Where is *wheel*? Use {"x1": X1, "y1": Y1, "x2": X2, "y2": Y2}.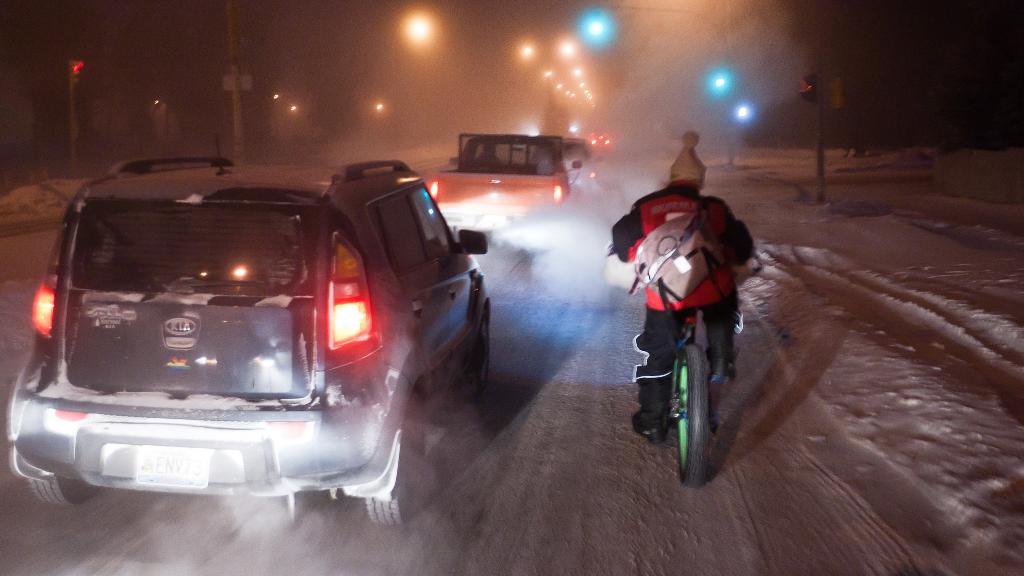
{"x1": 675, "y1": 340, "x2": 707, "y2": 486}.
